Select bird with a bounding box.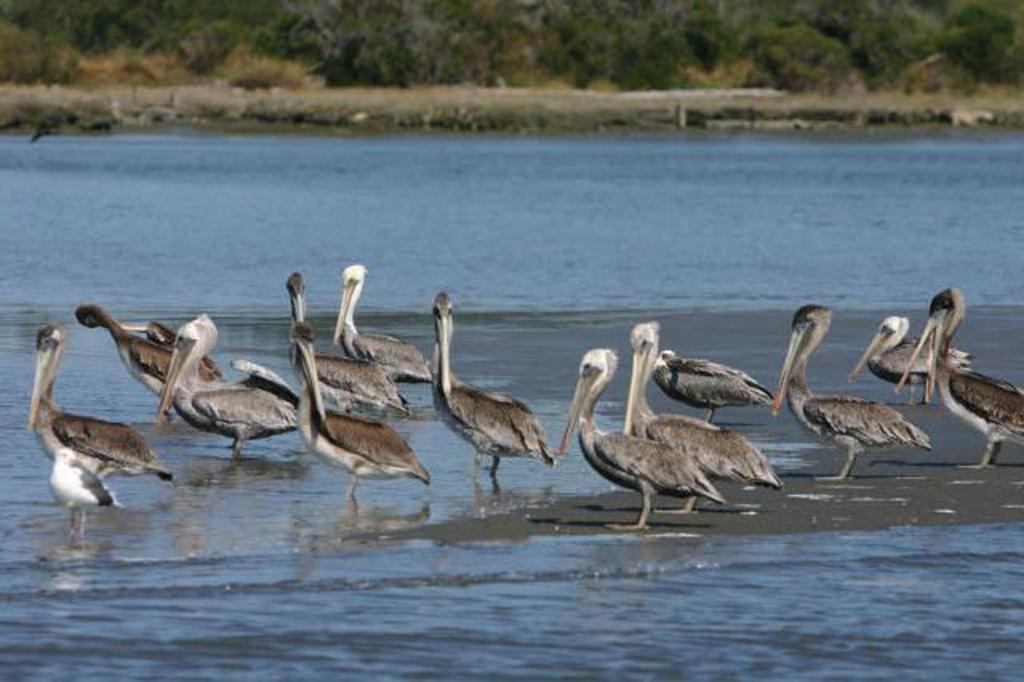
[328,264,438,389].
